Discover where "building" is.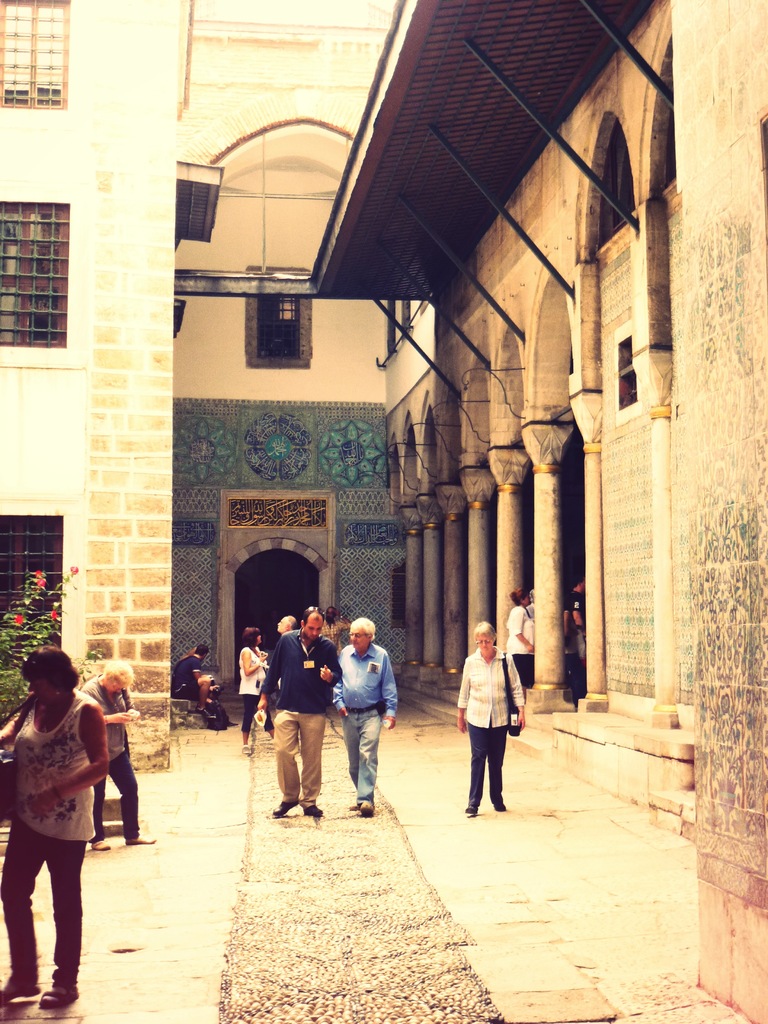
Discovered at box(428, 0, 767, 1023).
